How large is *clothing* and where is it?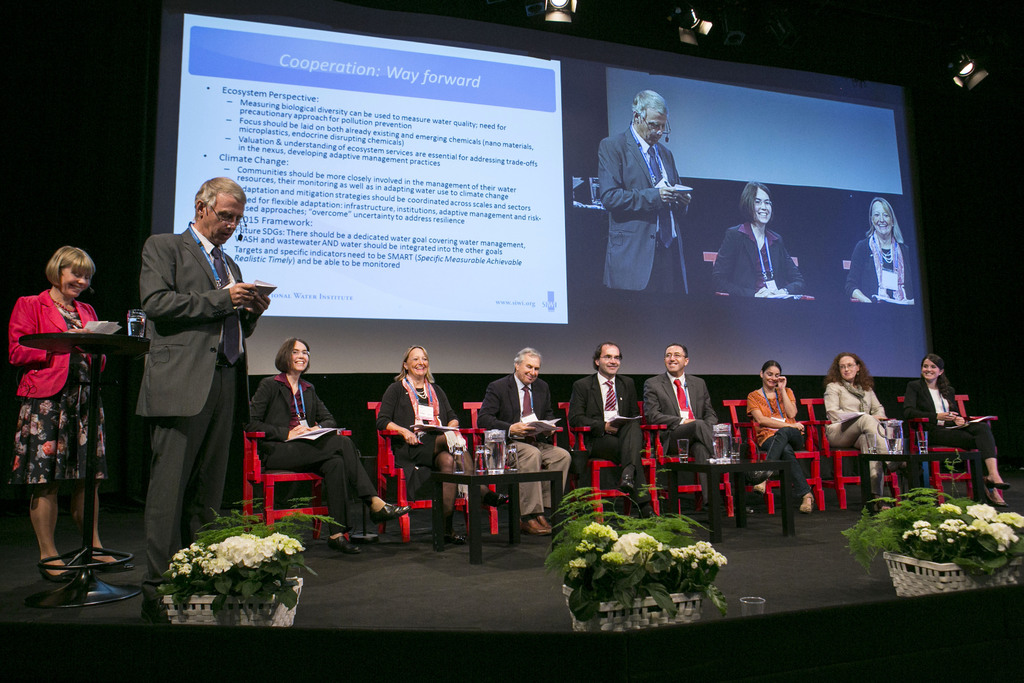
Bounding box: x1=136 y1=226 x2=253 y2=418.
